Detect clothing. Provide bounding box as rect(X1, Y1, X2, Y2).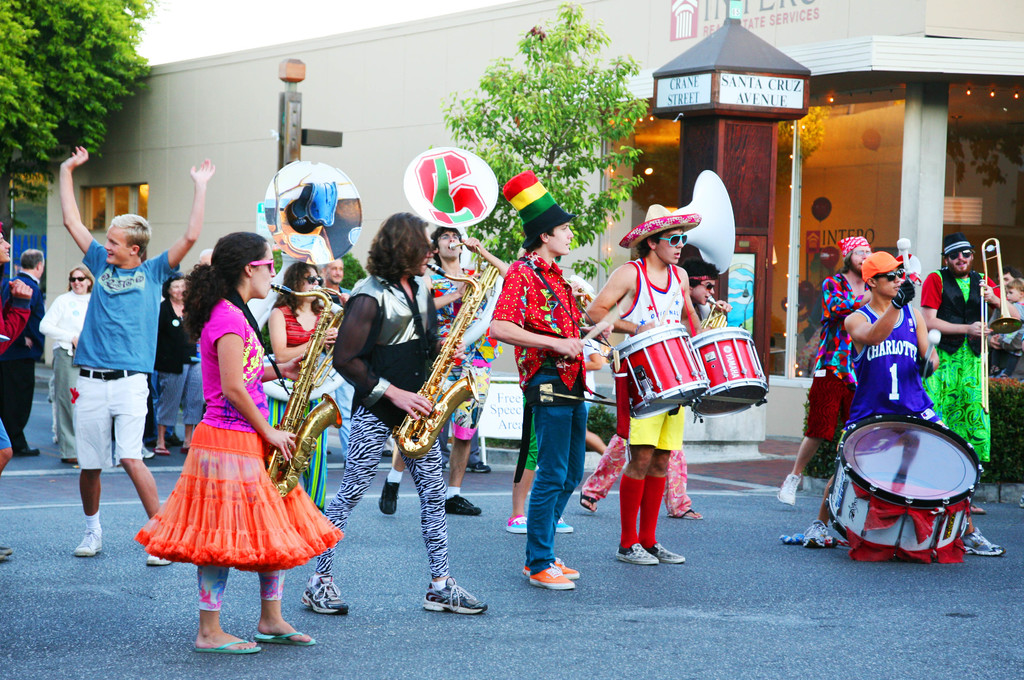
rect(40, 291, 86, 405).
